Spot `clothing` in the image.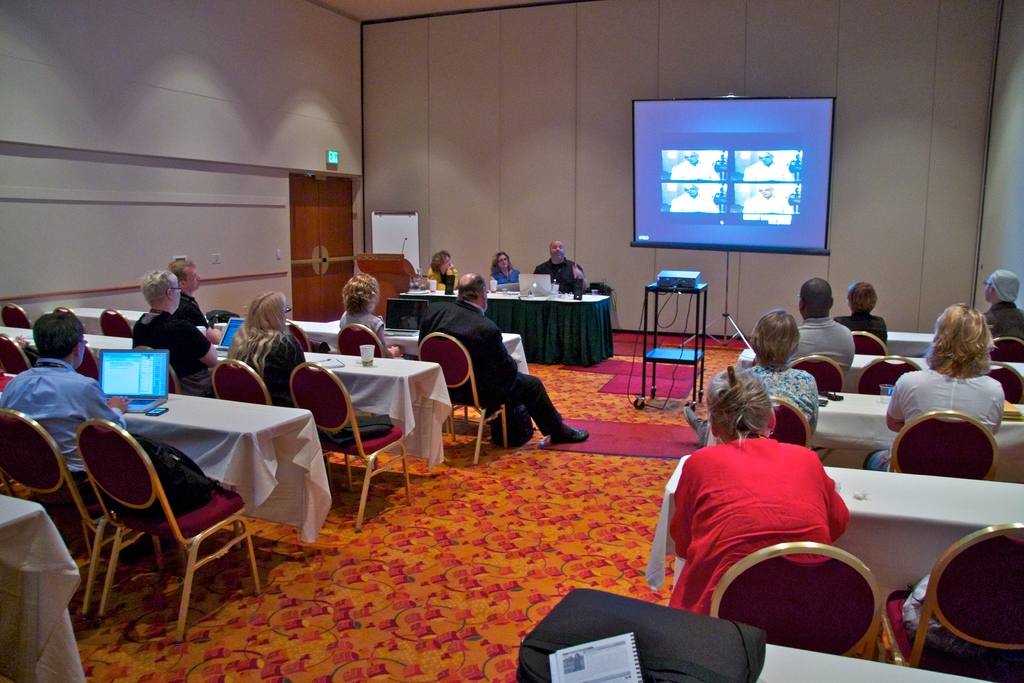
`clothing` found at (x1=3, y1=357, x2=131, y2=479).
